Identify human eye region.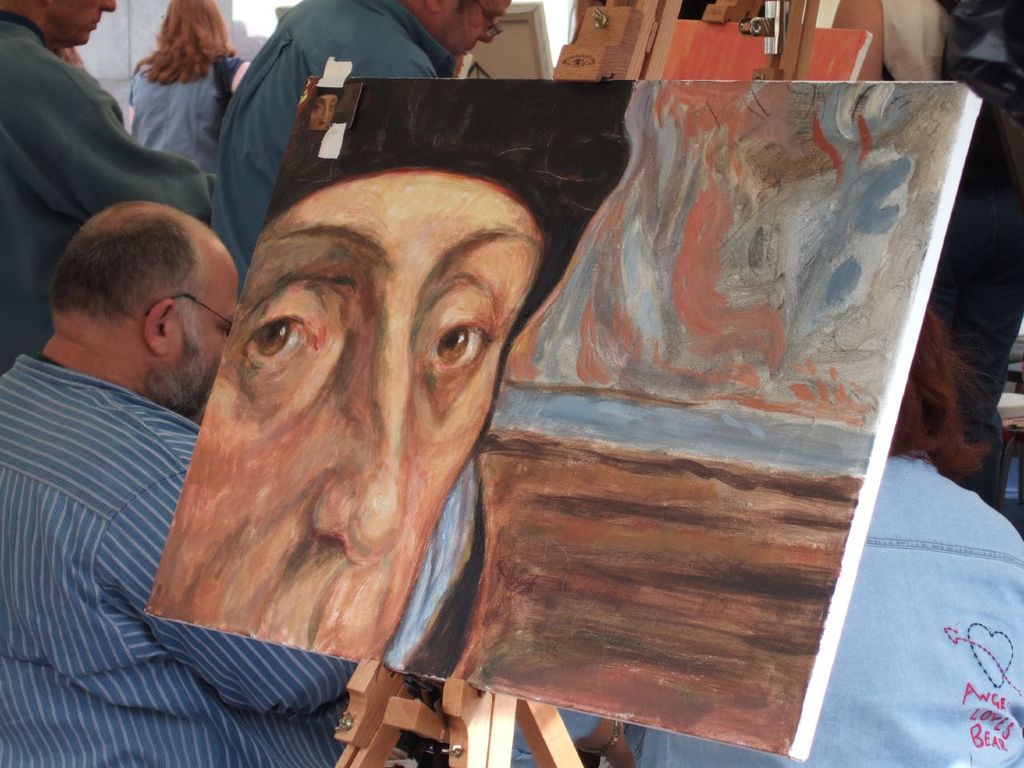
Region: (414, 287, 494, 383).
